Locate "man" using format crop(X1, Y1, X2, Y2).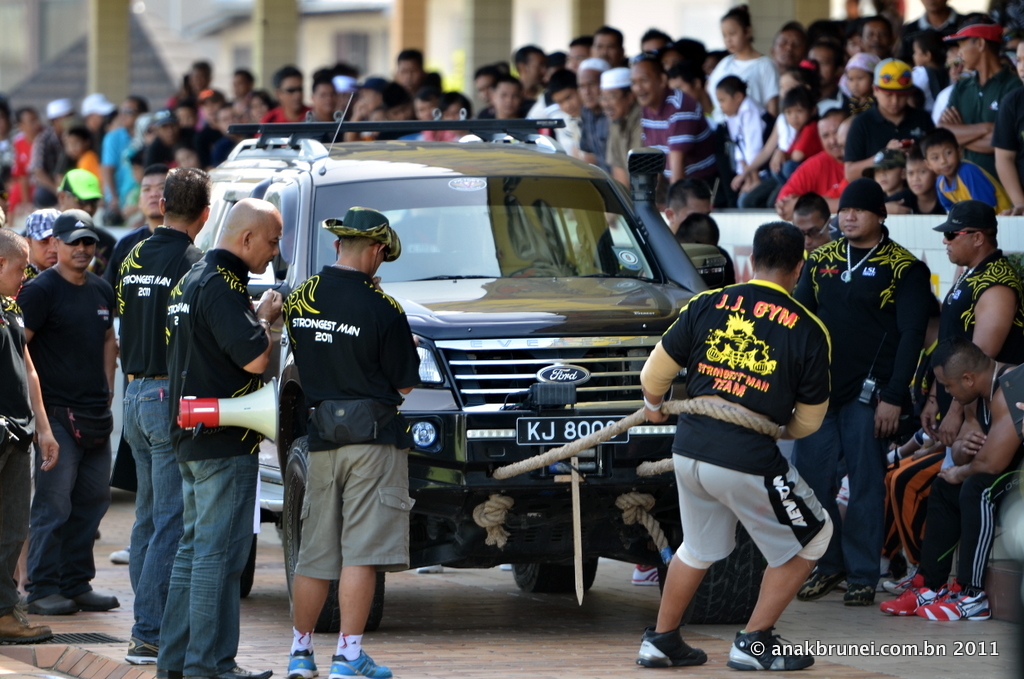
crop(585, 54, 606, 147).
